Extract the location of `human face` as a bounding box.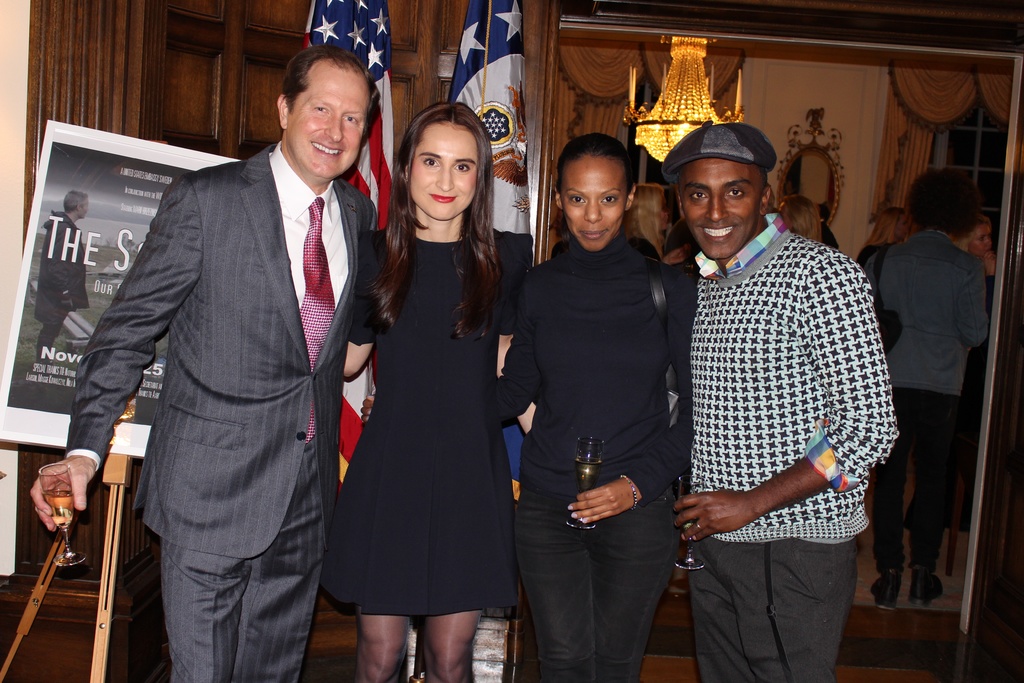
<region>410, 138, 483, 217</region>.
